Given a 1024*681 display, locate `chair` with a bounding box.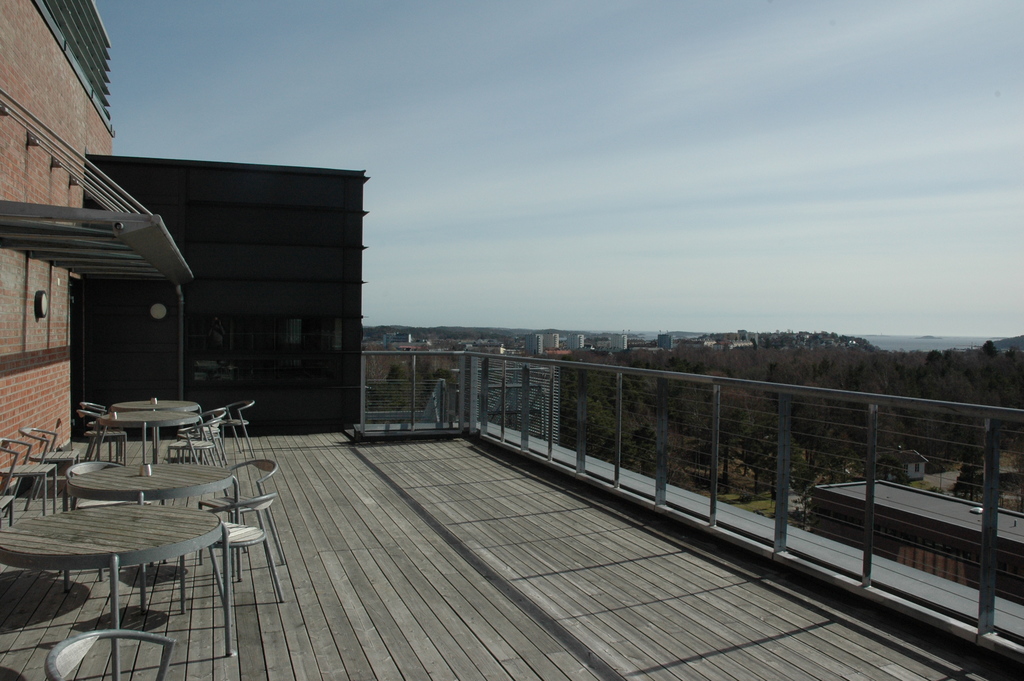
Located: rect(19, 429, 79, 505).
